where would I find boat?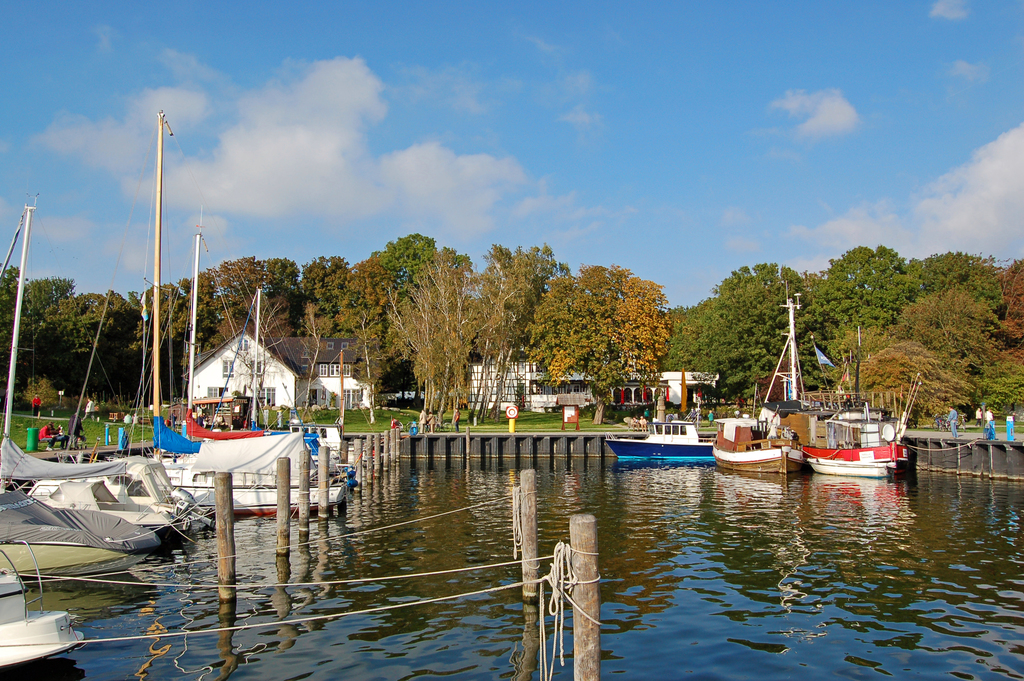
At [x1=712, y1=414, x2=804, y2=479].
